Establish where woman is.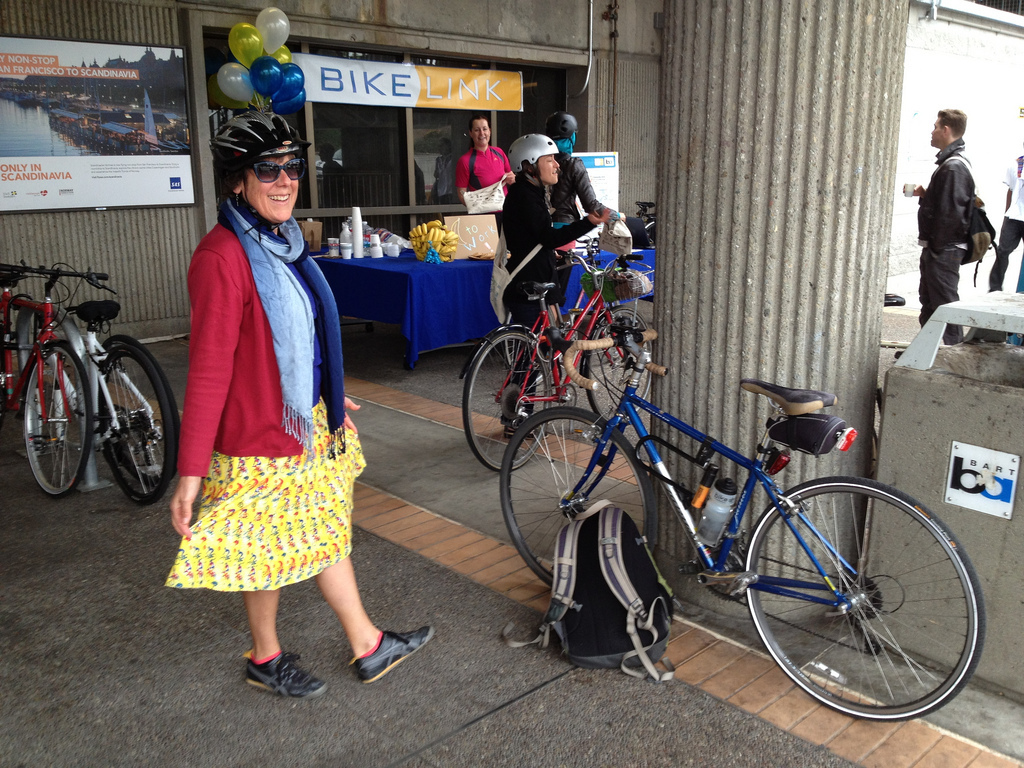
Established at region(498, 132, 610, 443).
